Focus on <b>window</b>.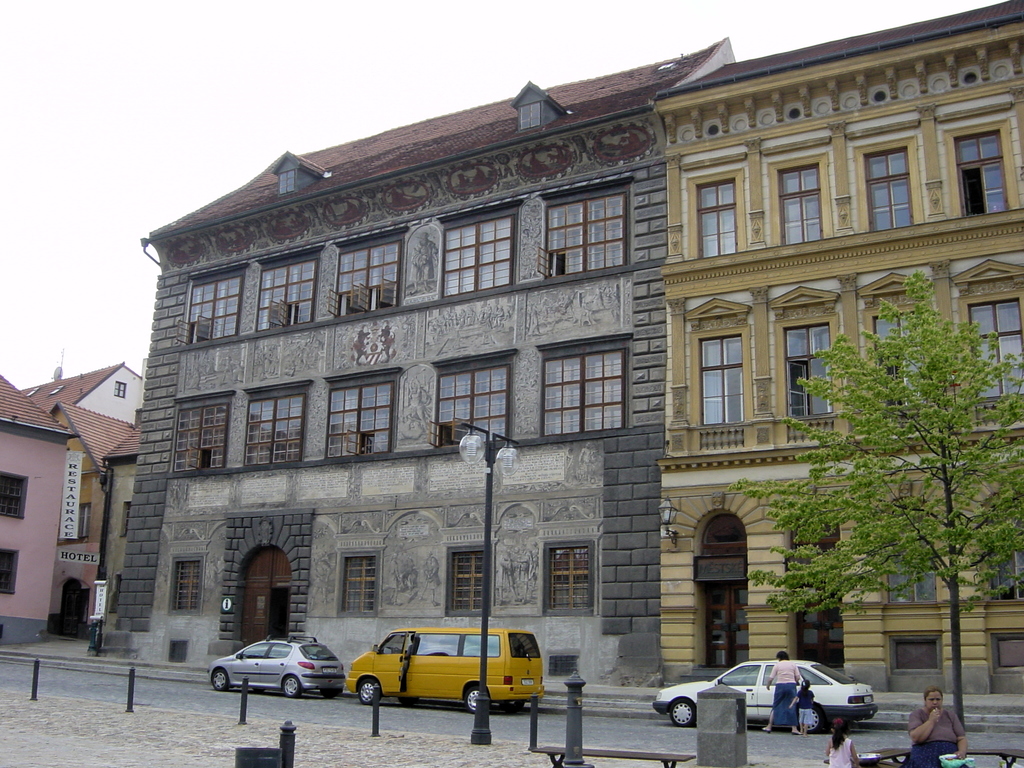
Focused at l=161, t=549, r=207, b=621.
